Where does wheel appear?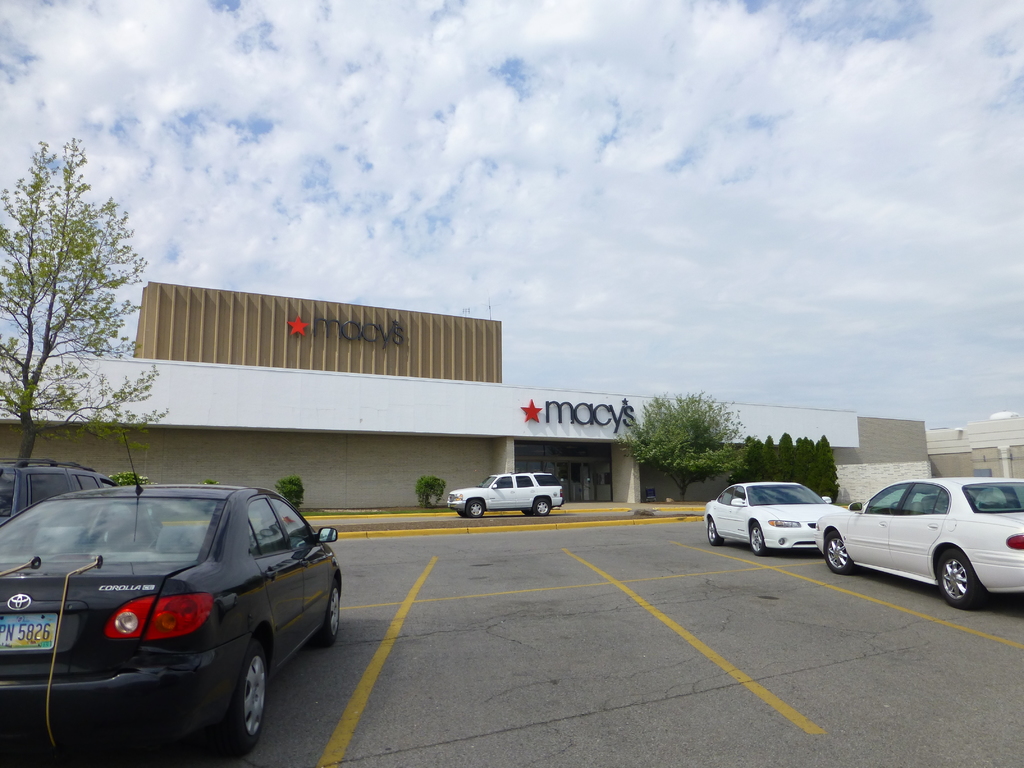
Appears at [705, 513, 728, 546].
